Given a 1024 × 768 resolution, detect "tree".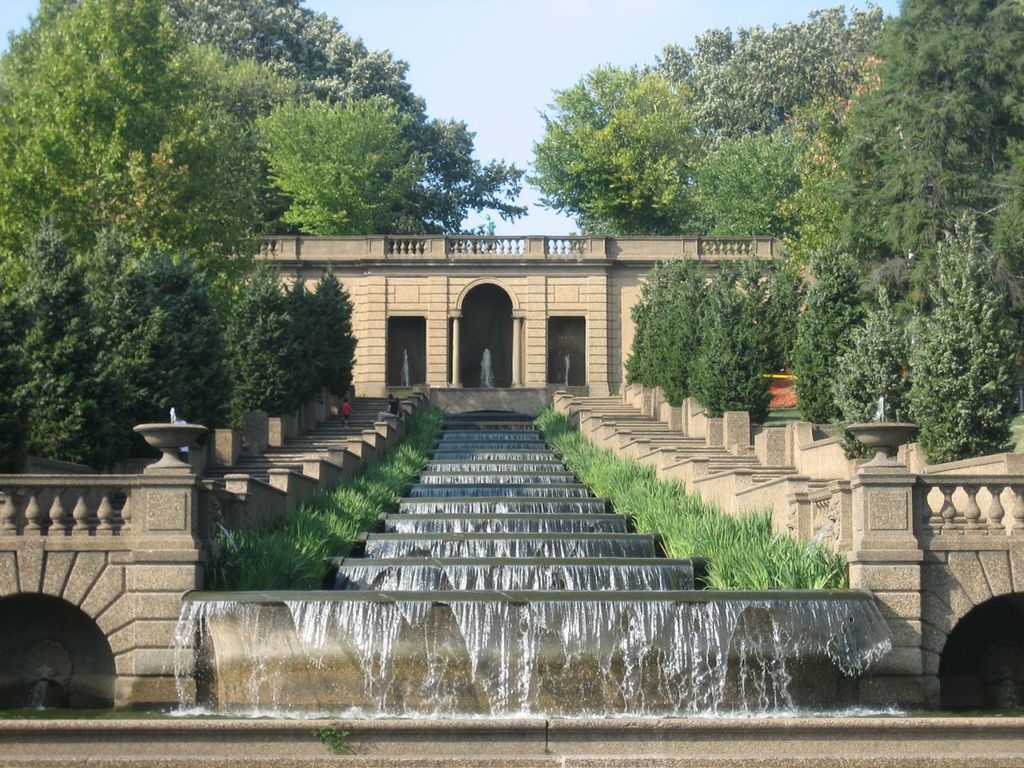
detection(158, 0, 535, 203).
